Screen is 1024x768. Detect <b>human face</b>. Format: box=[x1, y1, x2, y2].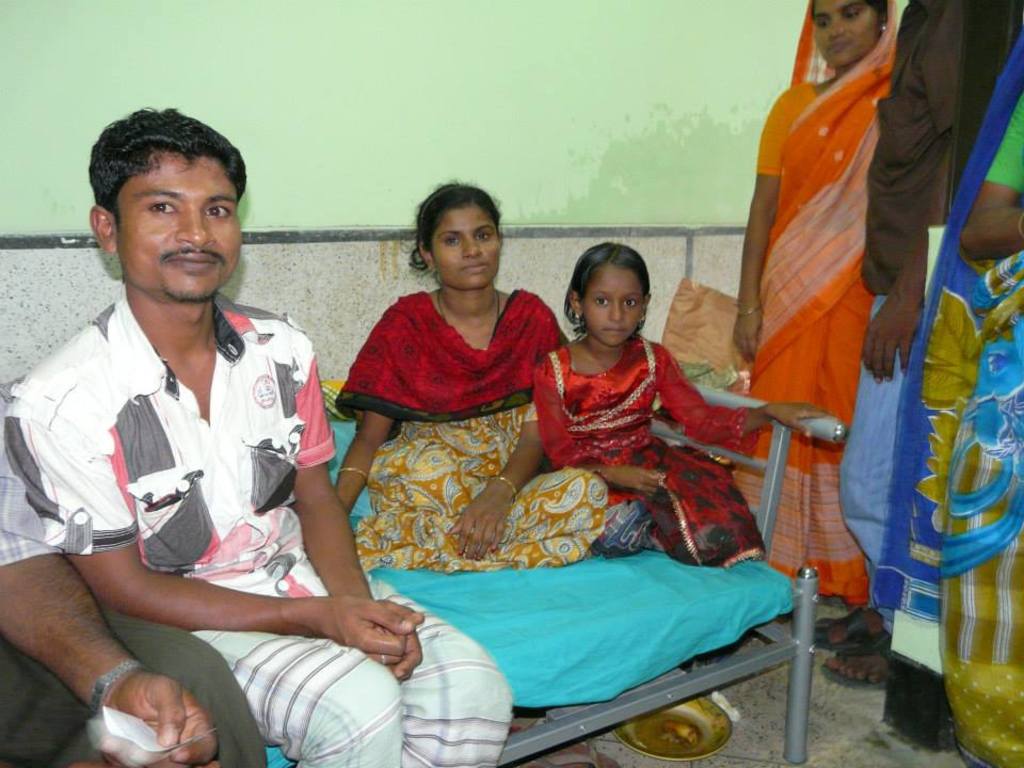
box=[585, 270, 644, 350].
